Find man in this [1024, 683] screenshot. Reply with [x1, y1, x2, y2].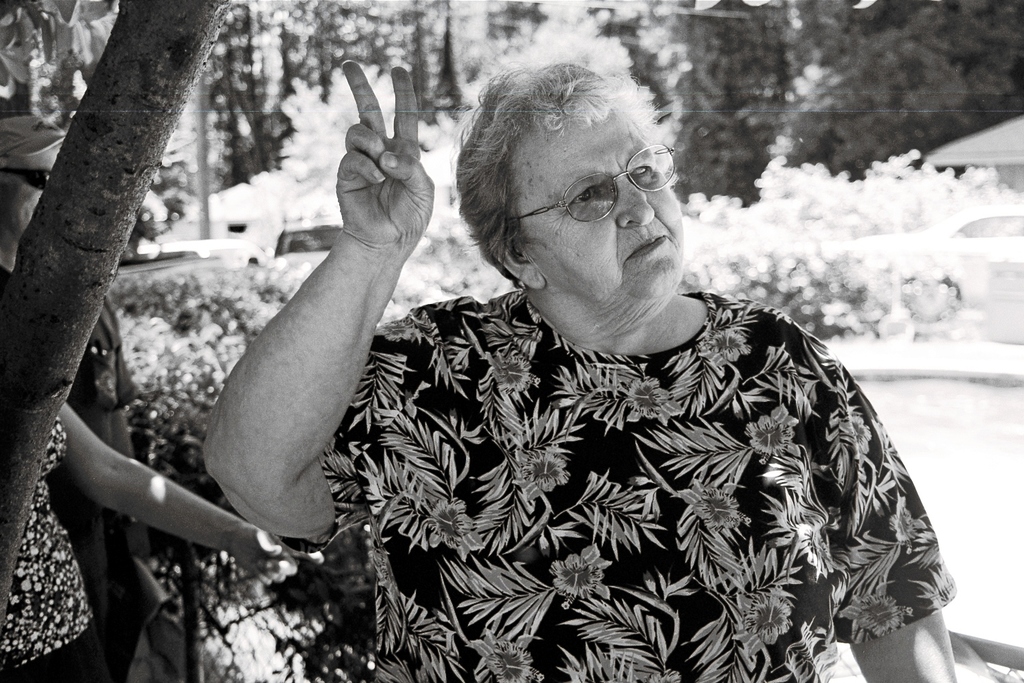
[223, 53, 959, 661].
